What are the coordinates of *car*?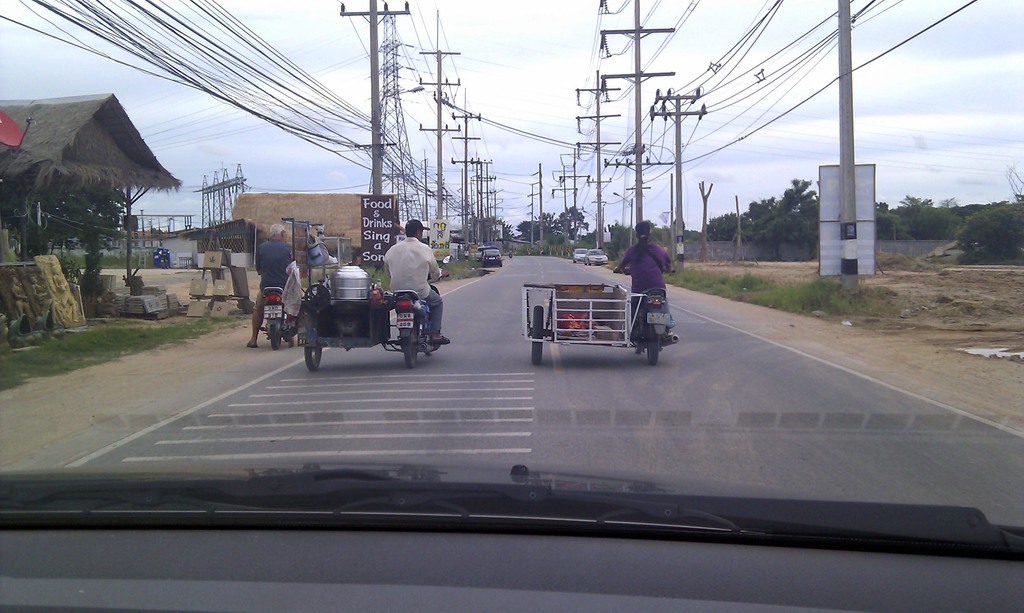
region(477, 247, 505, 264).
